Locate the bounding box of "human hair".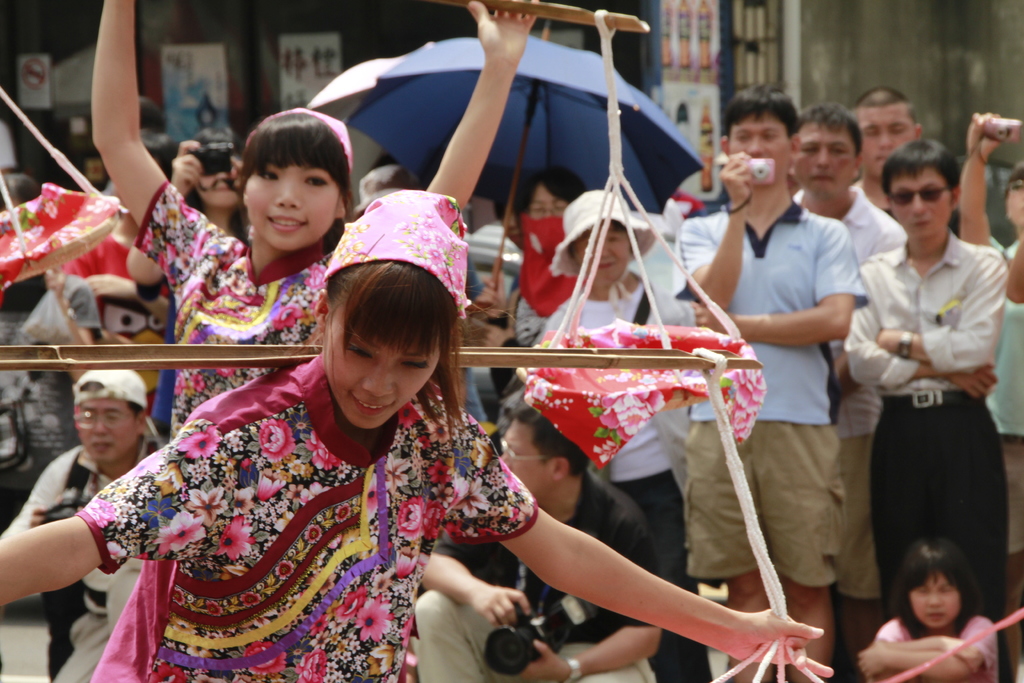
Bounding box: (left=506, top=389, right=590, bottom=477).
